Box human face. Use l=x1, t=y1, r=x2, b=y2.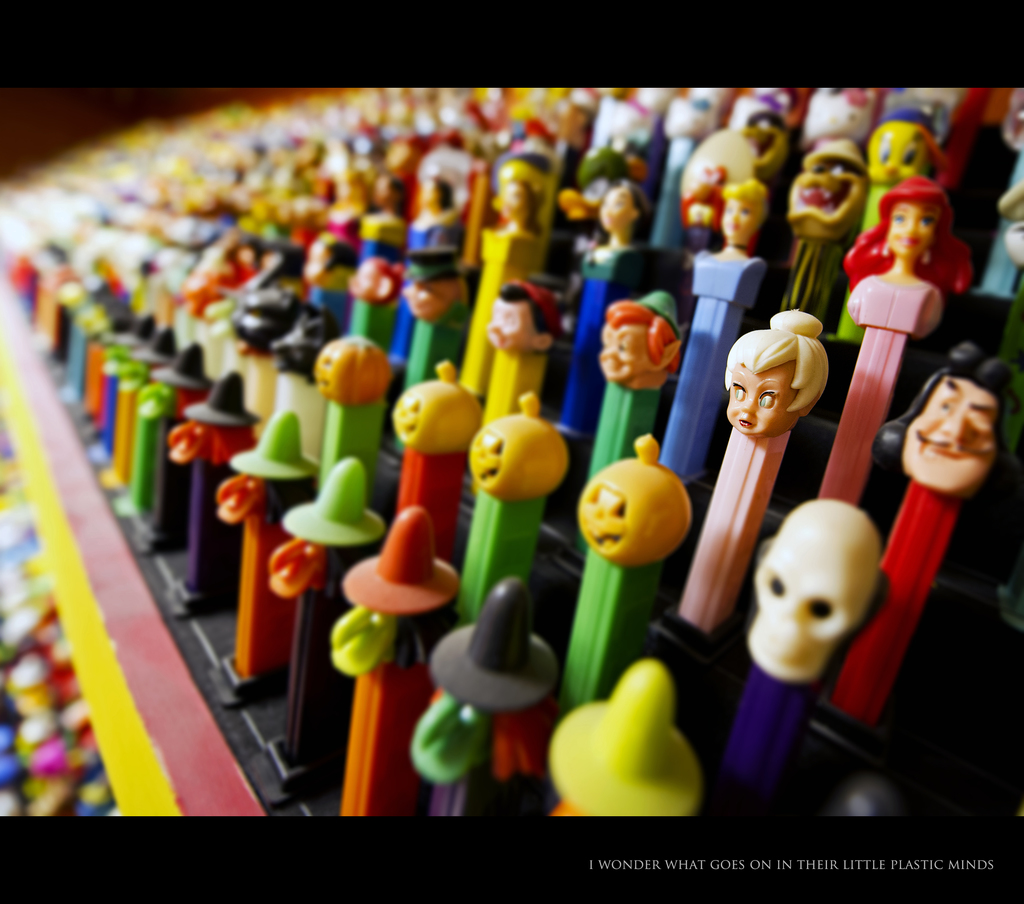
l=719, t=198, r=754, b=241.
